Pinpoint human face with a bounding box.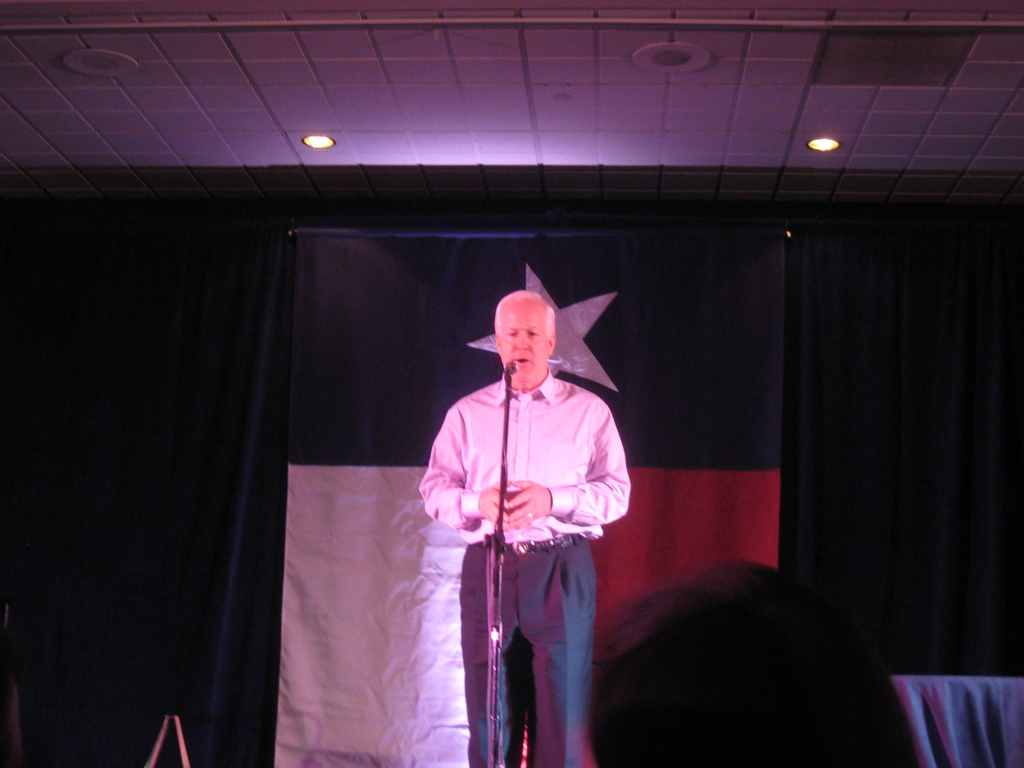
[498, 298, 550, 376].
